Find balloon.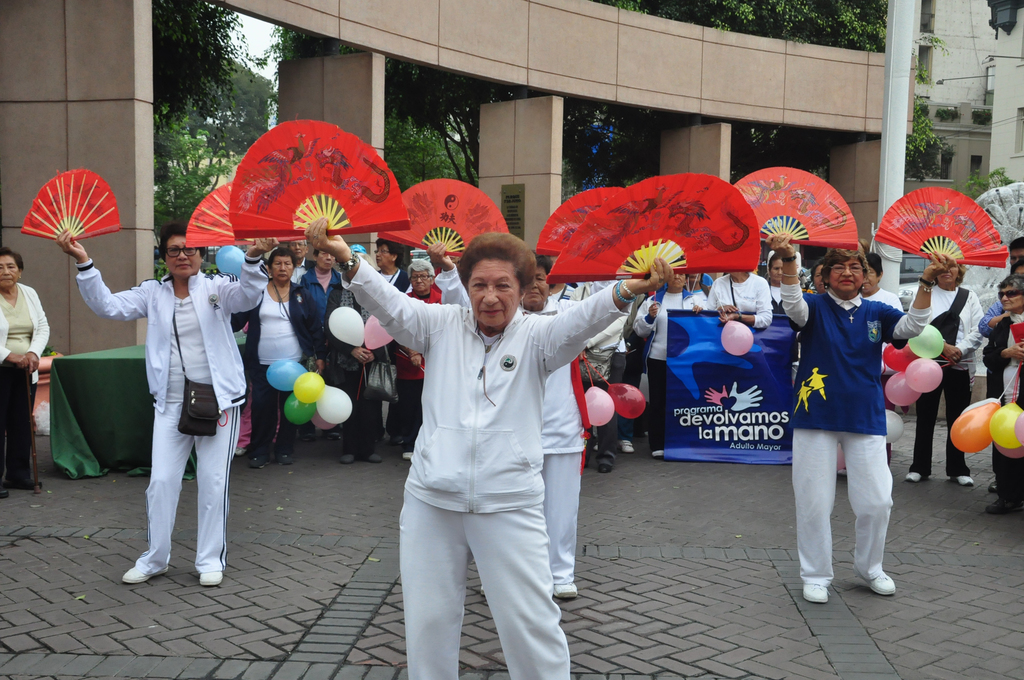
select_region(721, 320, 751, 354).
